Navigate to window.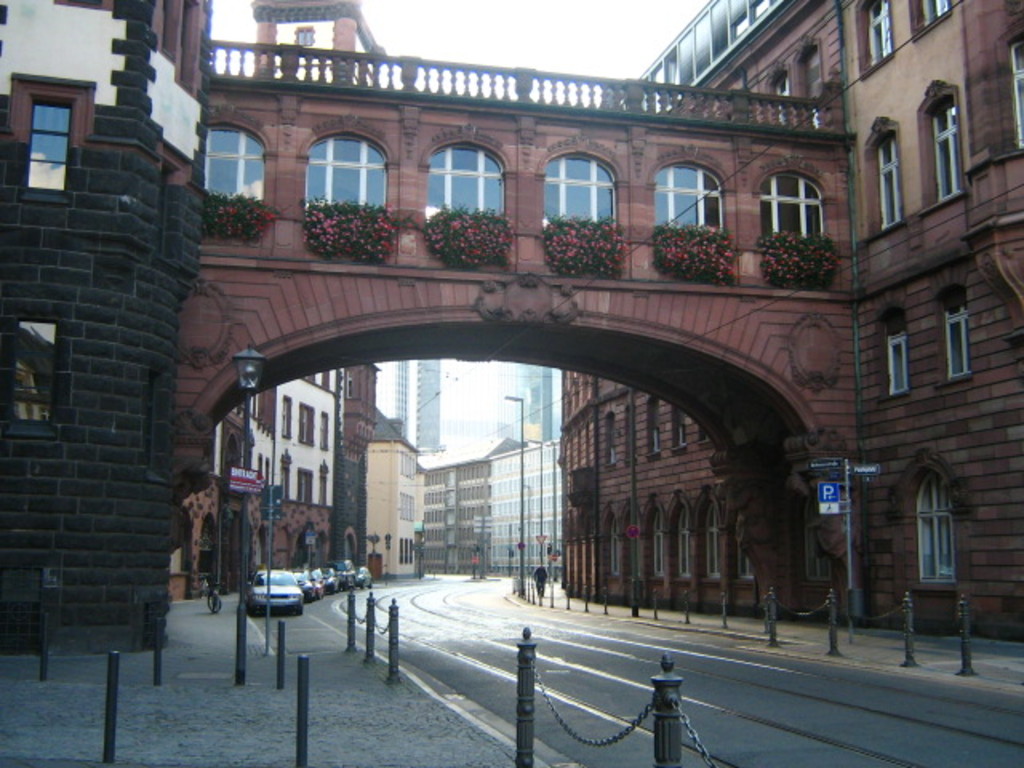
Navigation target: l=725, t=533, r=765, b=590.
